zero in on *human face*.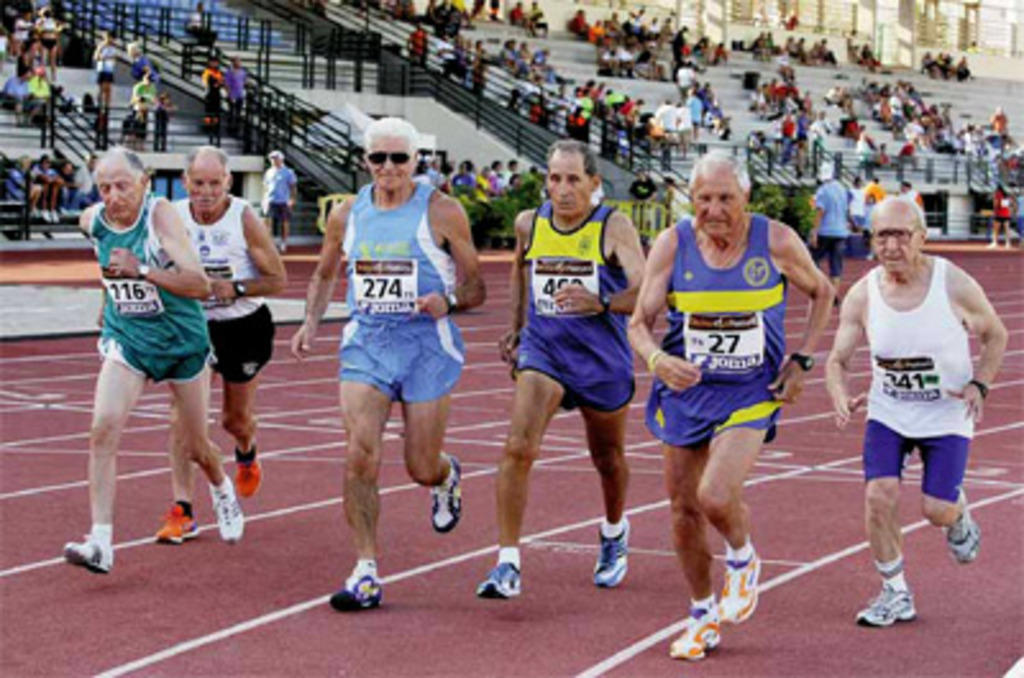
Zeroed in: box(182, 156, 228, 217).
